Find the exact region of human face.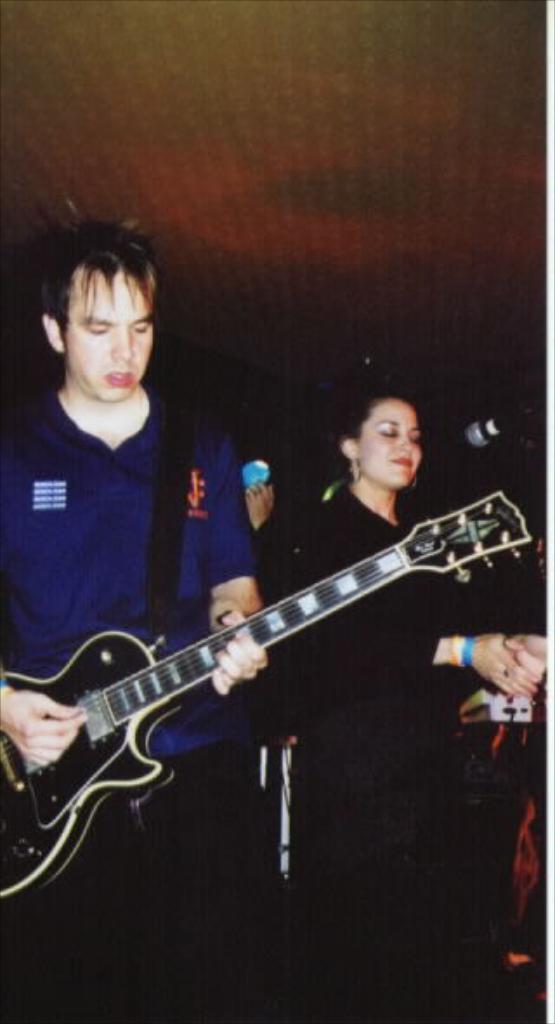
Exact region: detection(66, 278, 158, 404).
